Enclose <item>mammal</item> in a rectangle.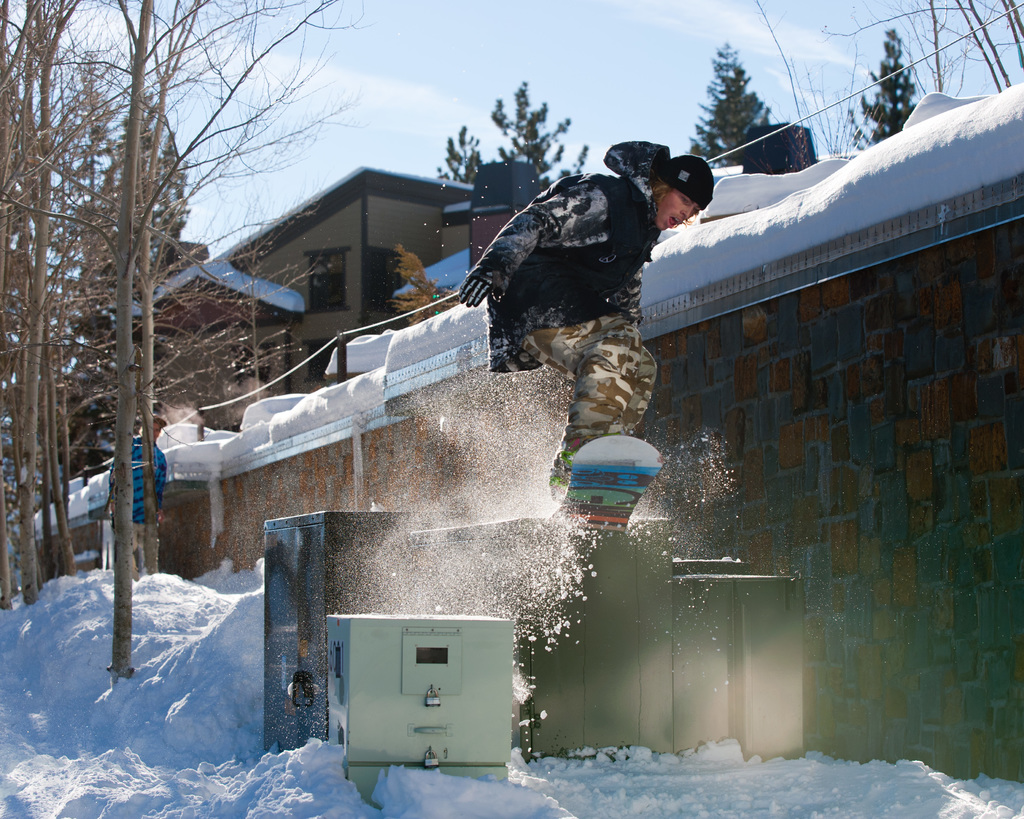
(left=451, top=134, right=716, bottom=497).
